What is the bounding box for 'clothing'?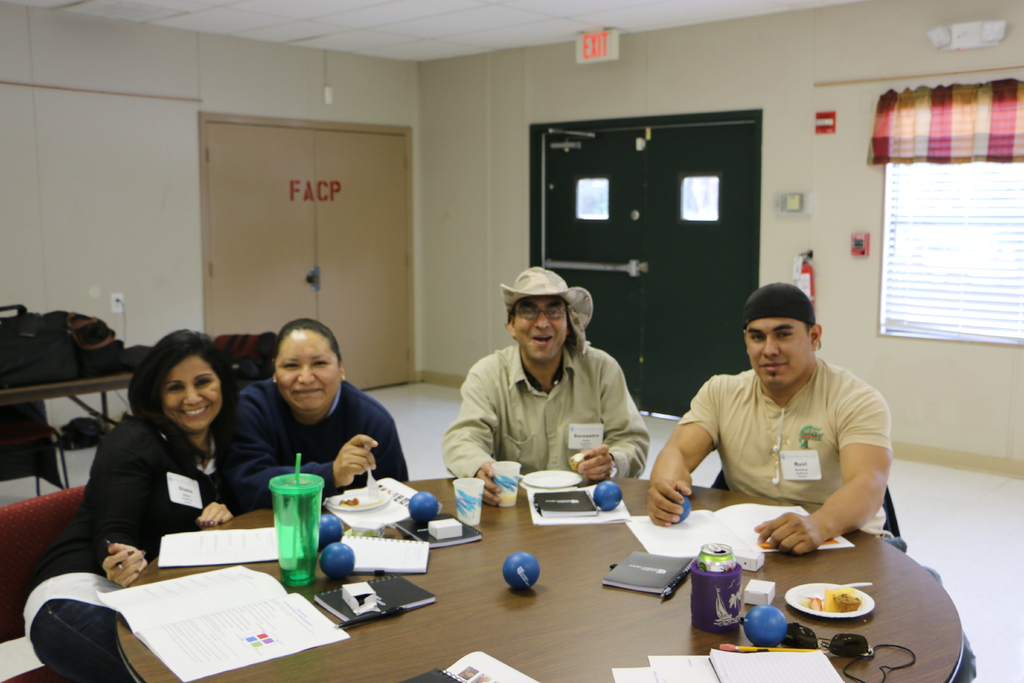
bbox=[674, 343, 984, 682].
